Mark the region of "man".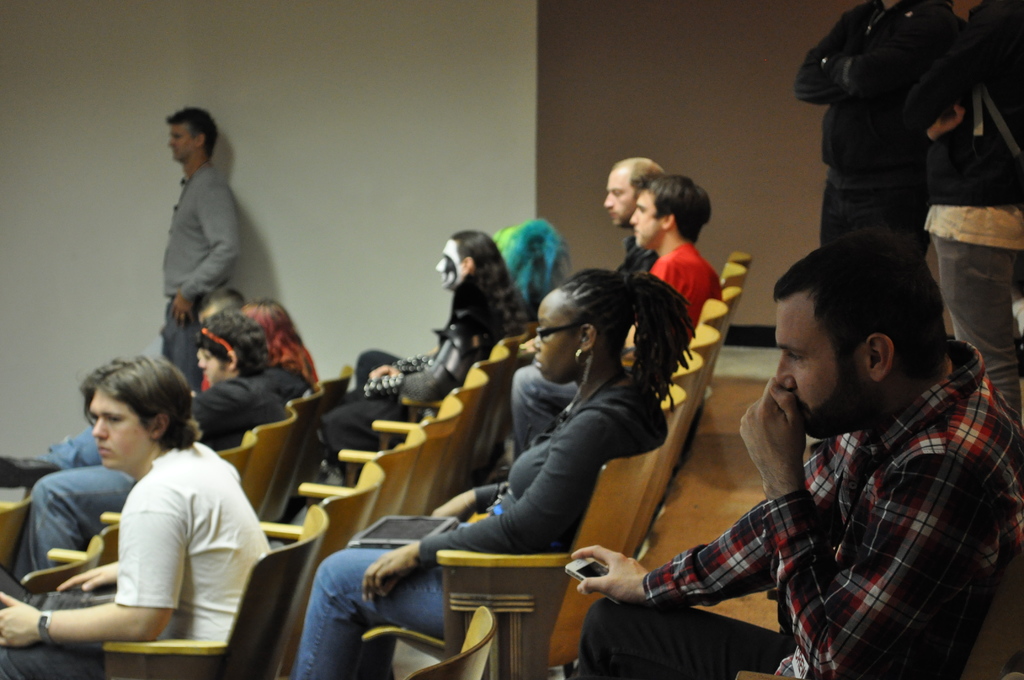
Region: box=[0, 354, 273, 679].
